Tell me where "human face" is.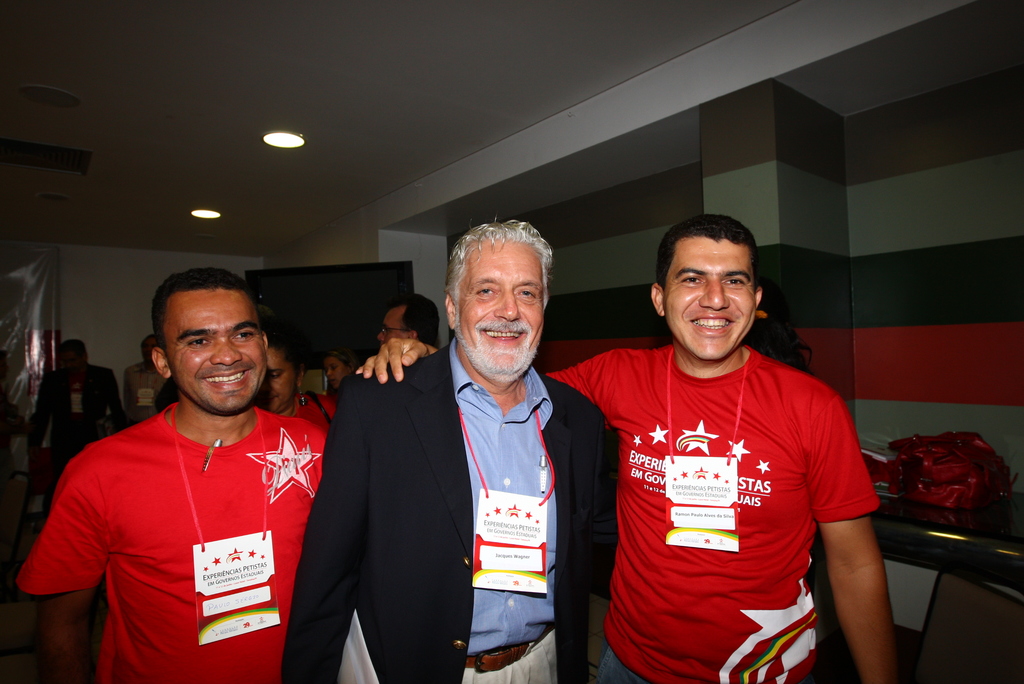
"human face" is at (374,308,410,346).
